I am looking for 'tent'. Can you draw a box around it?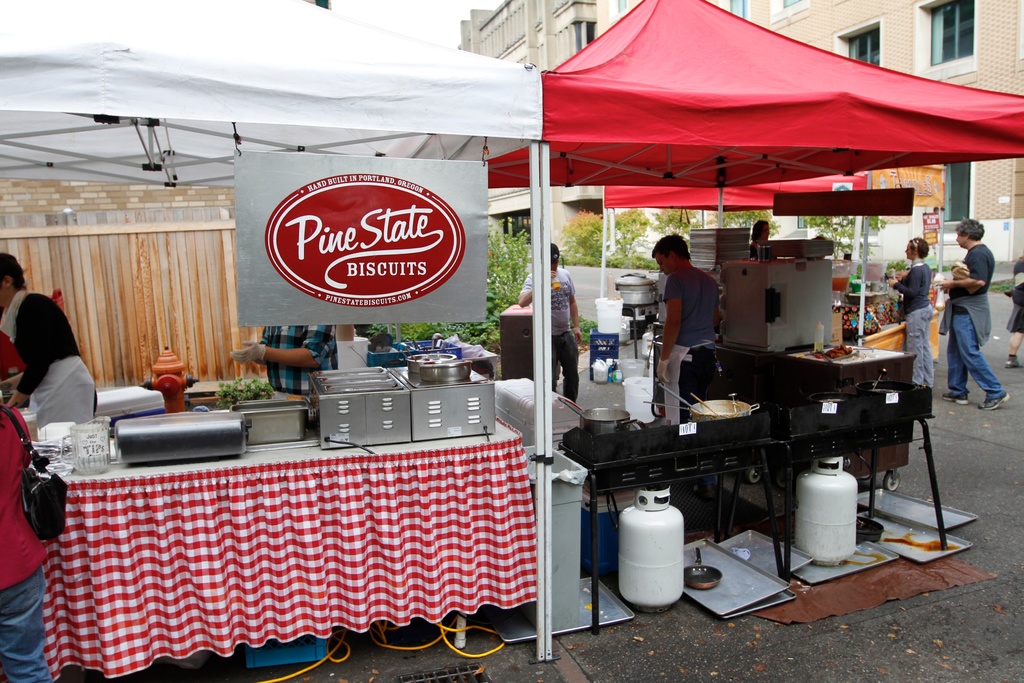
Sure, the bounding box is (3, 0, 543, 682).
